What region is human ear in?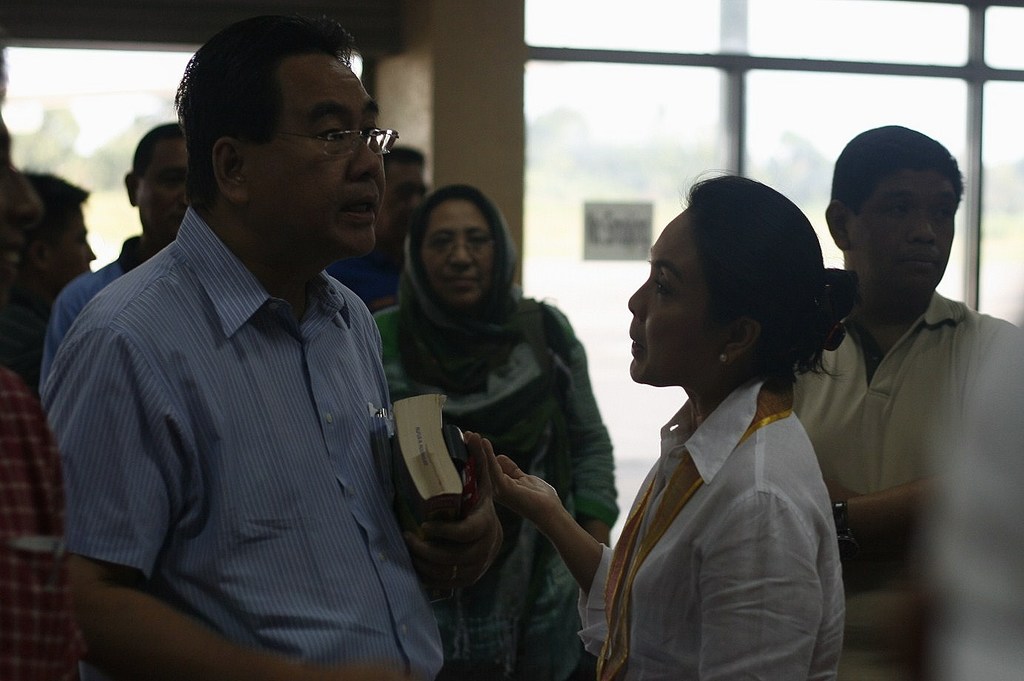
119, 171, 140, 203.
